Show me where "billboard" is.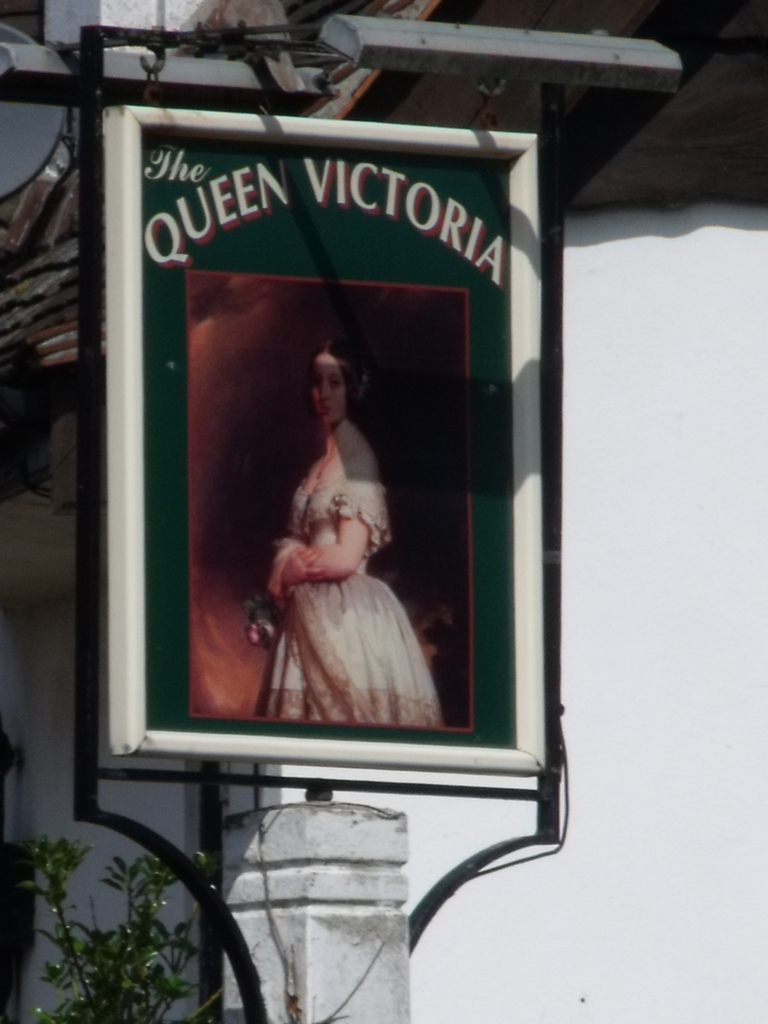
"billboard" is at {"left": 152, "top": 105, "right": 519, "bottom": 802}.
